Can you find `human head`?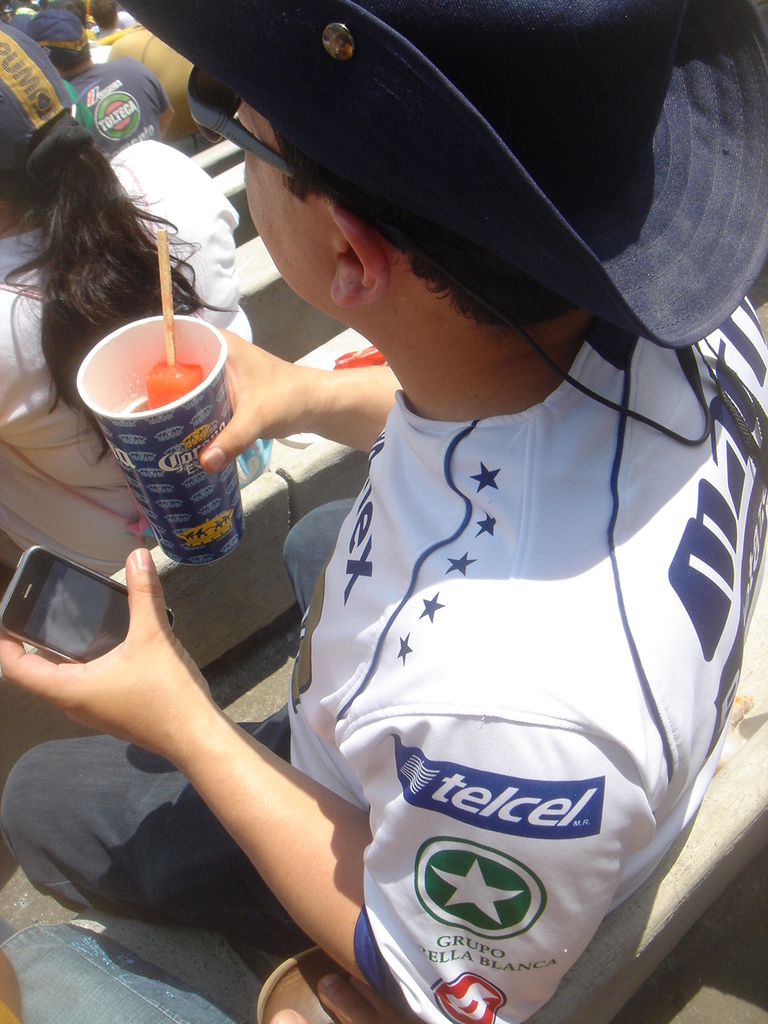
Yes, bounding box: rect(34, 12, 93, 77).
